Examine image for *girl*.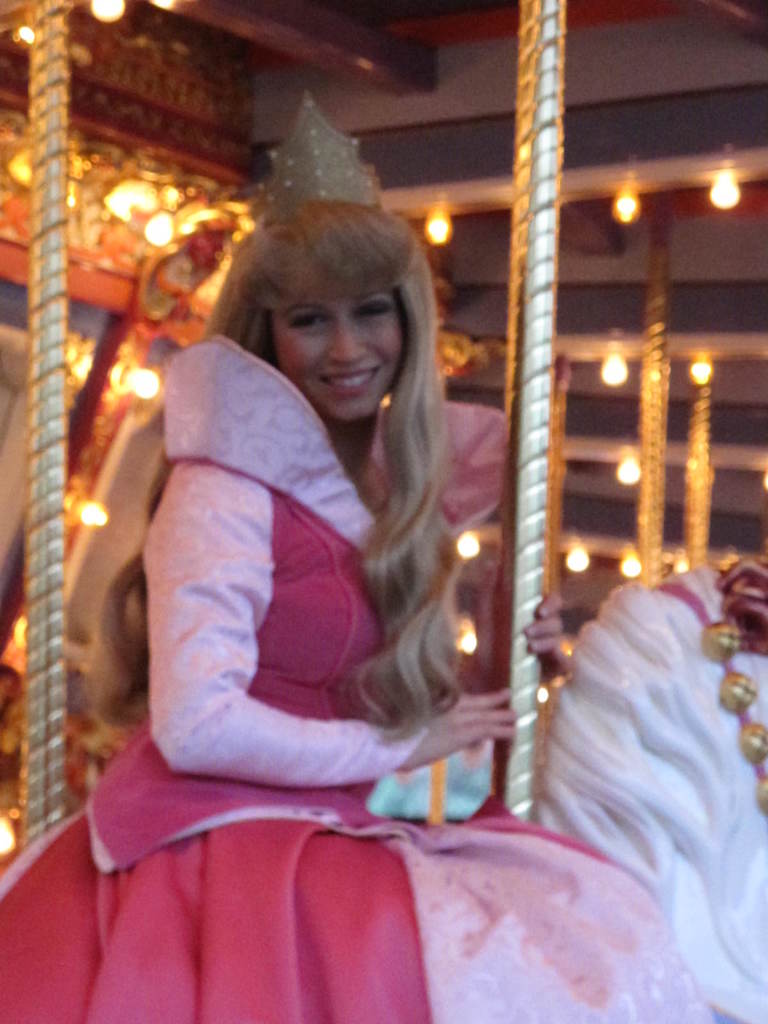
Examination result: pyautogui.locateOnScreen(0, 92, 561, 1023).
